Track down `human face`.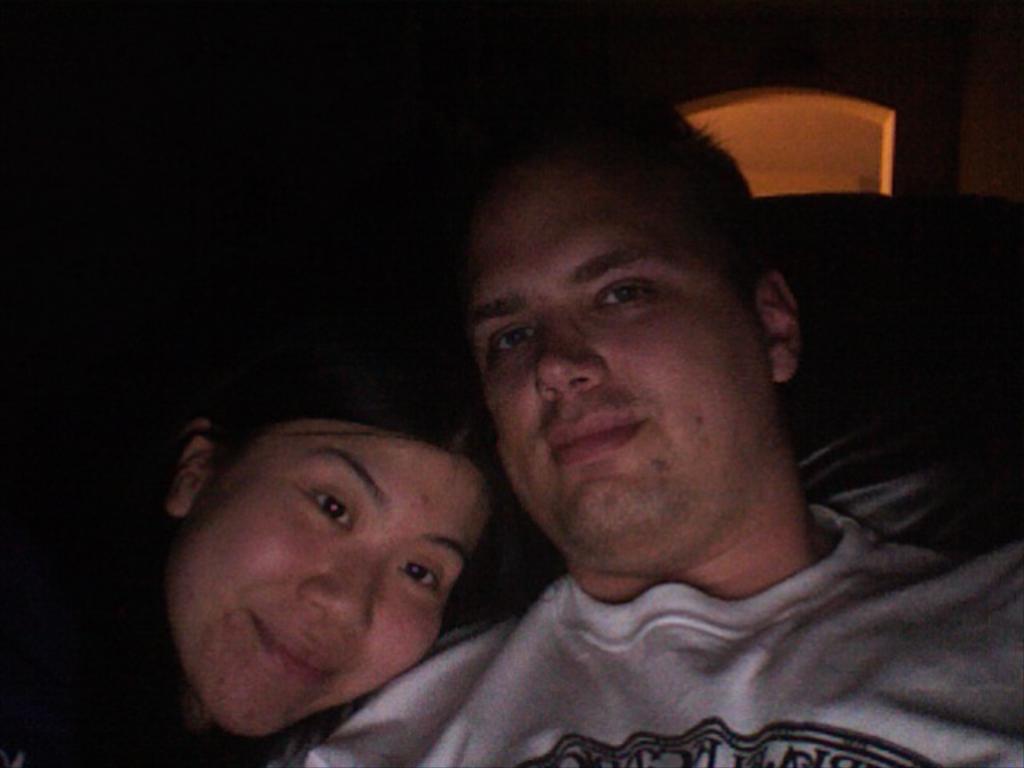
Tracked to pyautogui.locateOnScreen(179, 440, 483, 749).
